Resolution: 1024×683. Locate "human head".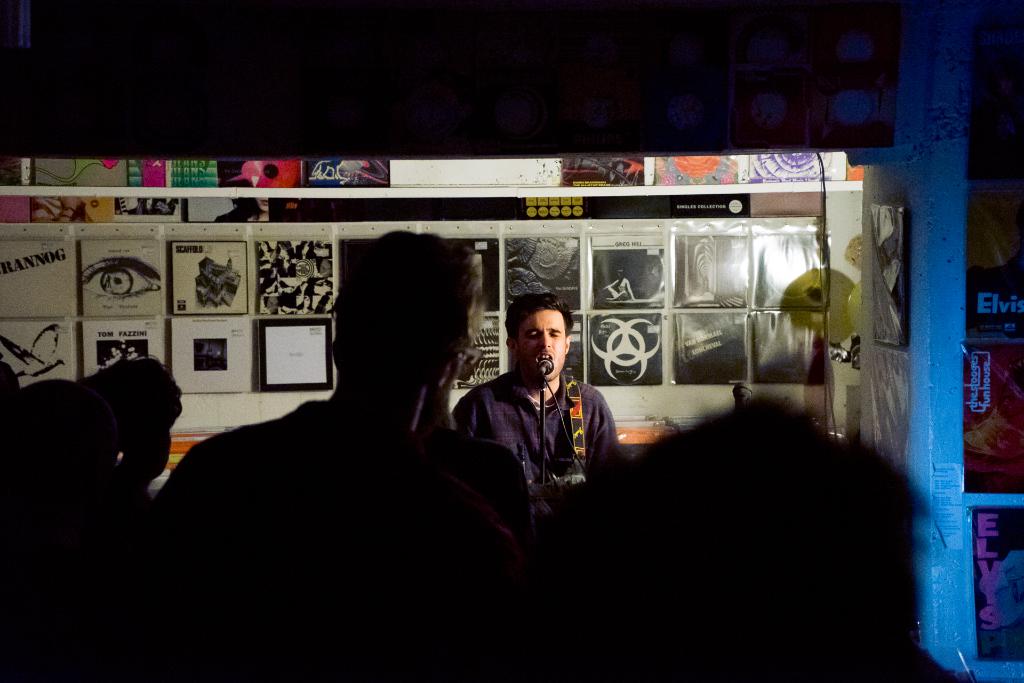
pyautogui.locateOnScreen(330, 228, 481, 404).
